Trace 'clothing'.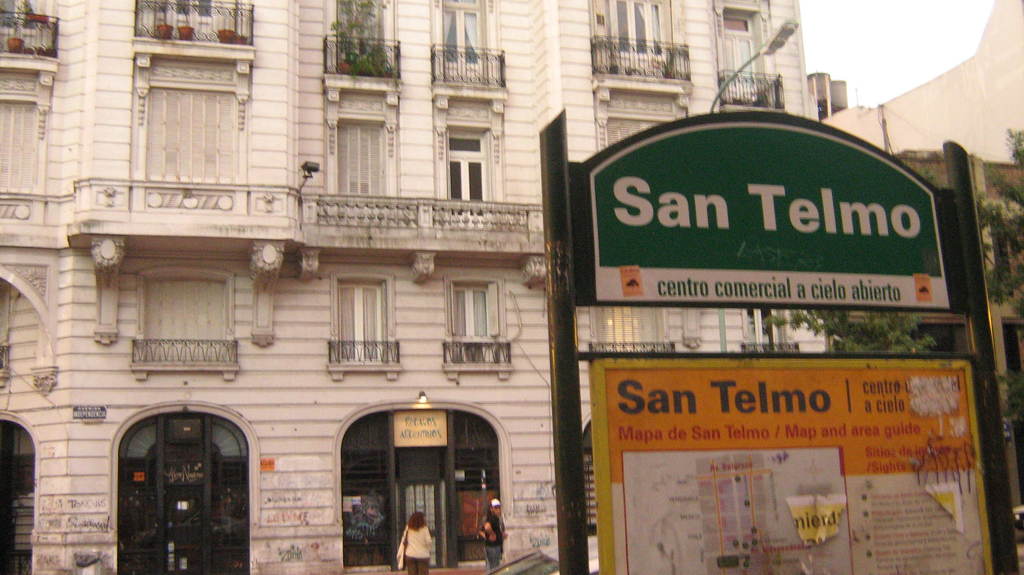
Traced to [x1=476, y1=510, x2=508, y2=574].
